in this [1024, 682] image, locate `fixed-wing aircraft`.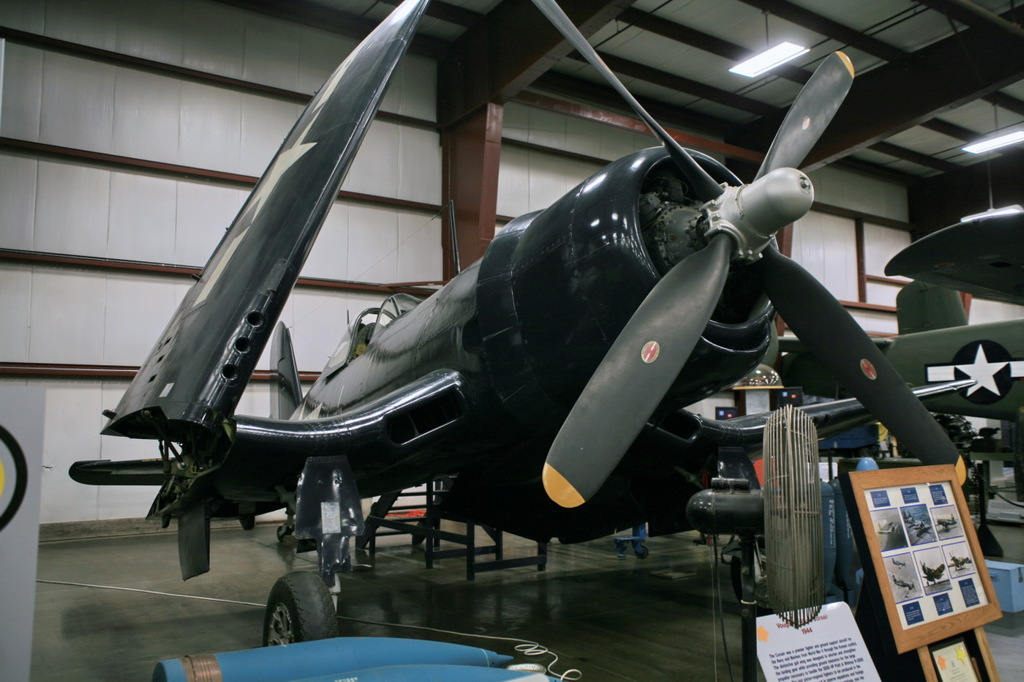
Bounding box: <bbox>773, 214, 1023, 514</bbox>.
